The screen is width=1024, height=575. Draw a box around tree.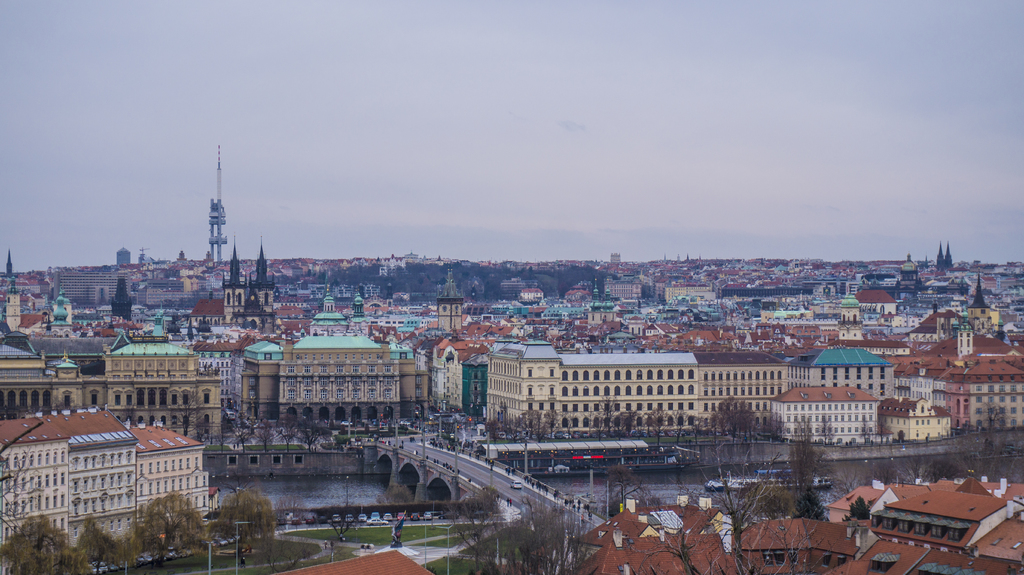
[833,492,869,522].
